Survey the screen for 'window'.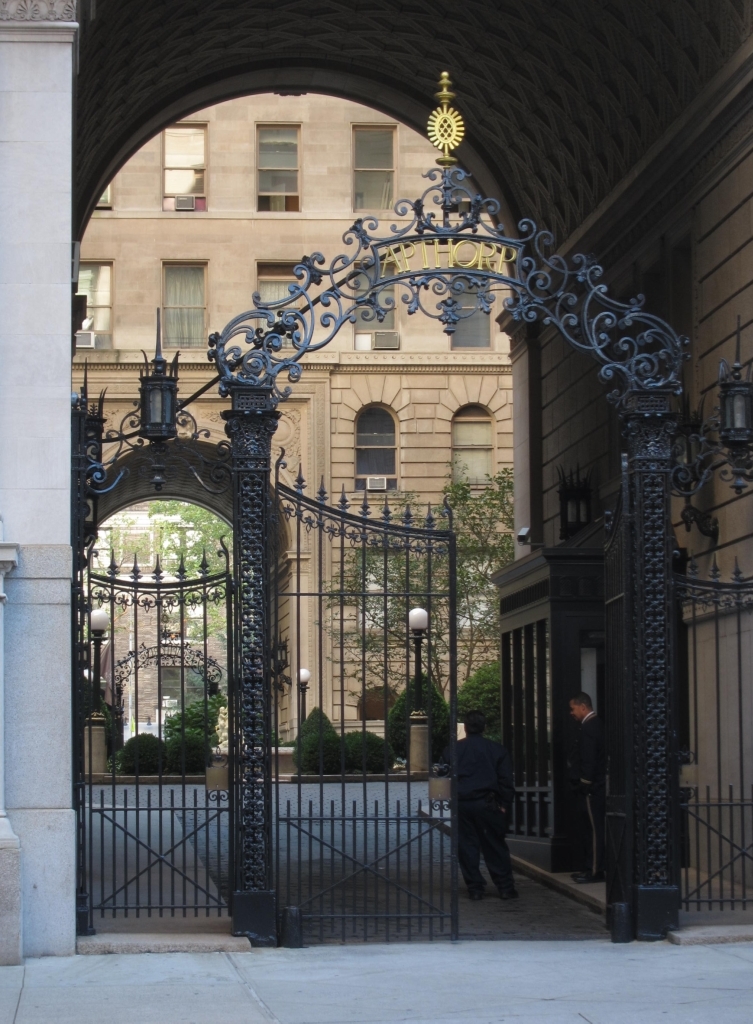
Survey found: (333, 385, 417, 479).
